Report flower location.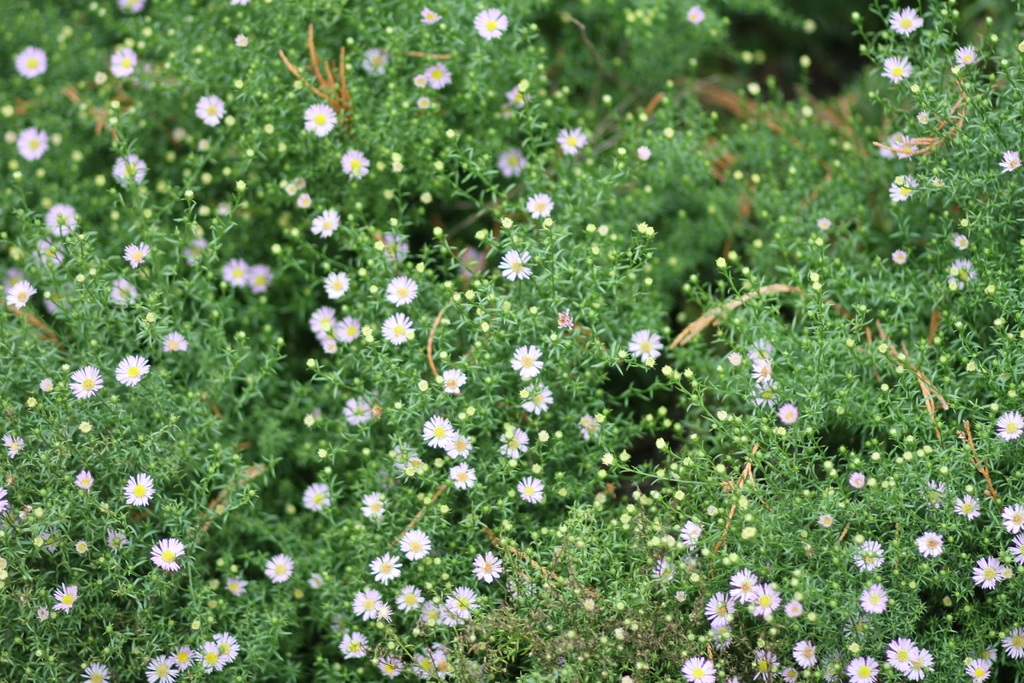
Report: [left=960, top=656, right=991, bottom=682].
